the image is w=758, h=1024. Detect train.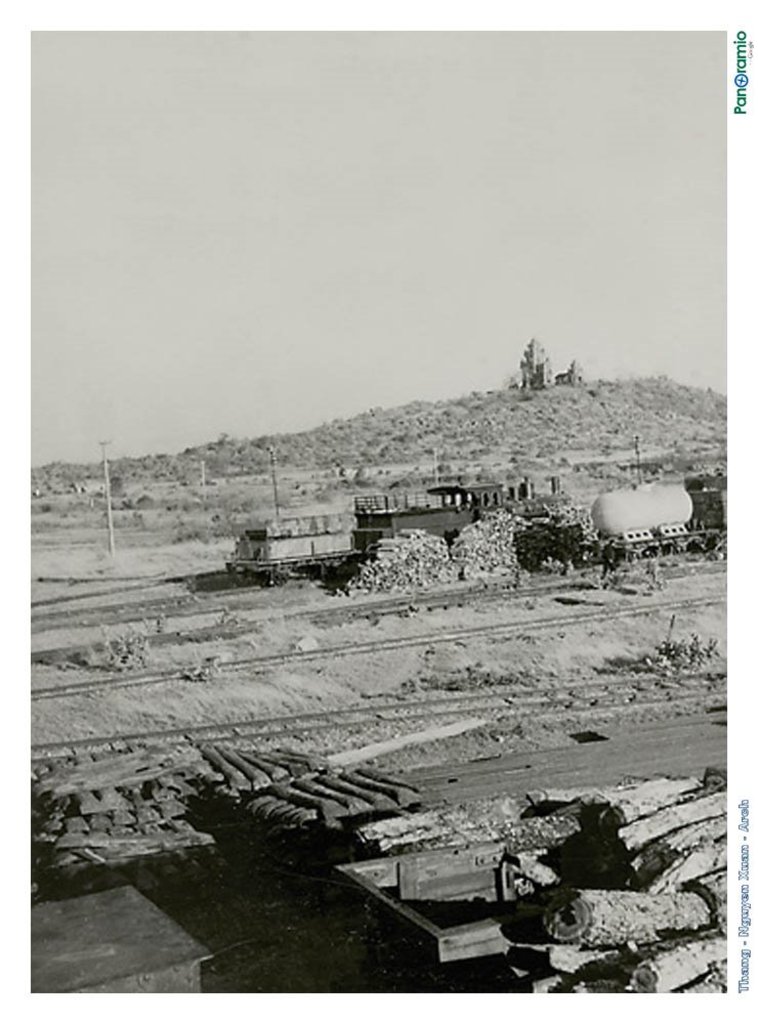
Detection: 595/472/727/561.
